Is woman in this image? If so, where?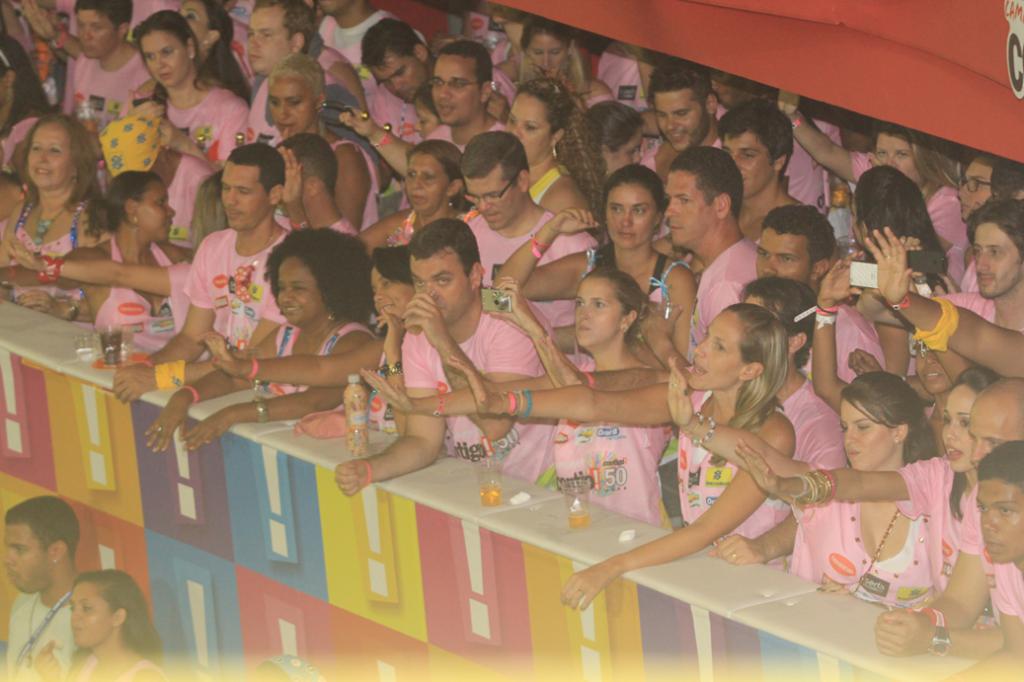
Yes, at box(1, 100, 108, 271).
